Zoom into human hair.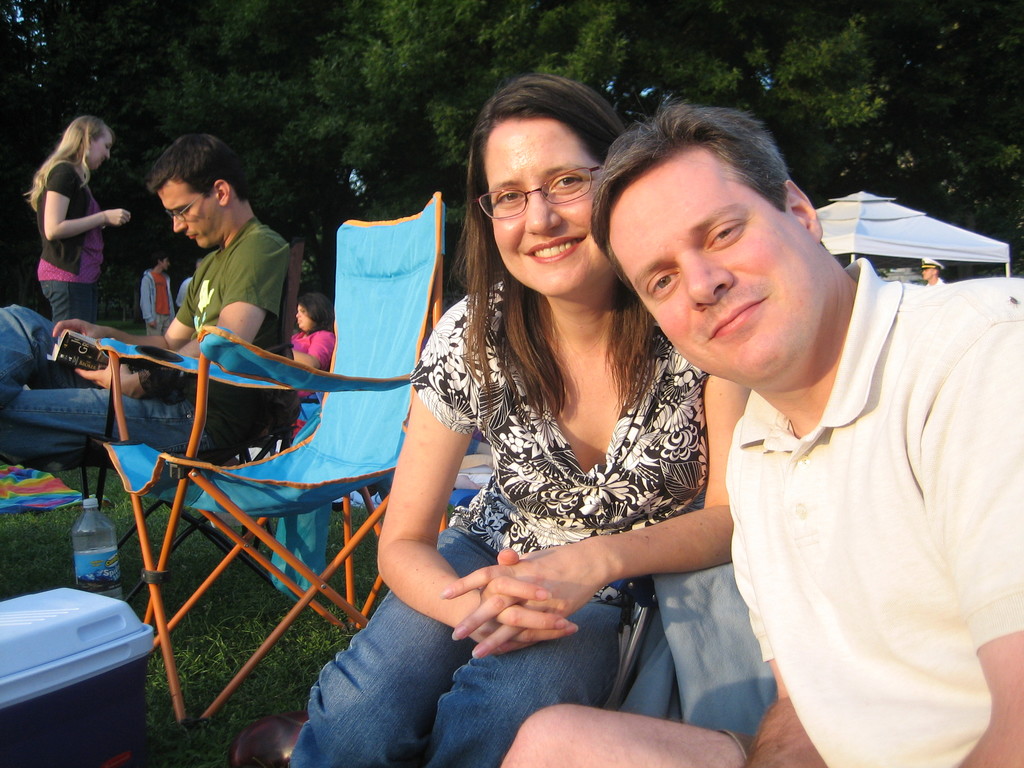
Zoom target: bbox=(461, 74, 649, 414).
